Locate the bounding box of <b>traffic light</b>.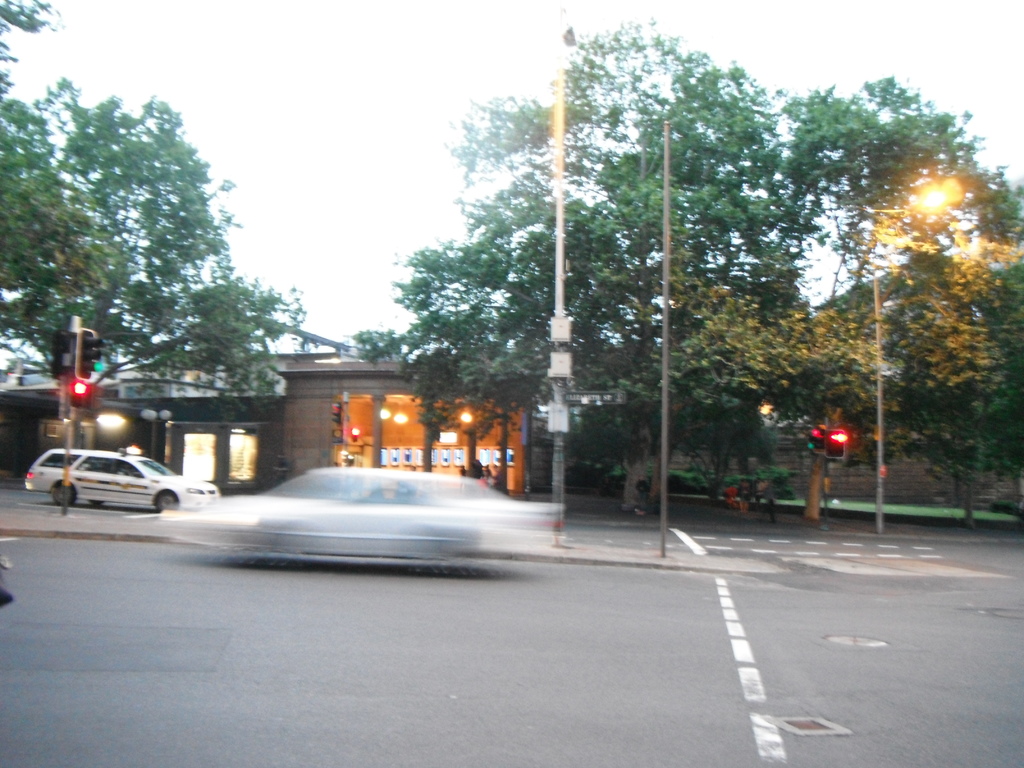
Bounding box: BBox(74, 329, 104, 386).
